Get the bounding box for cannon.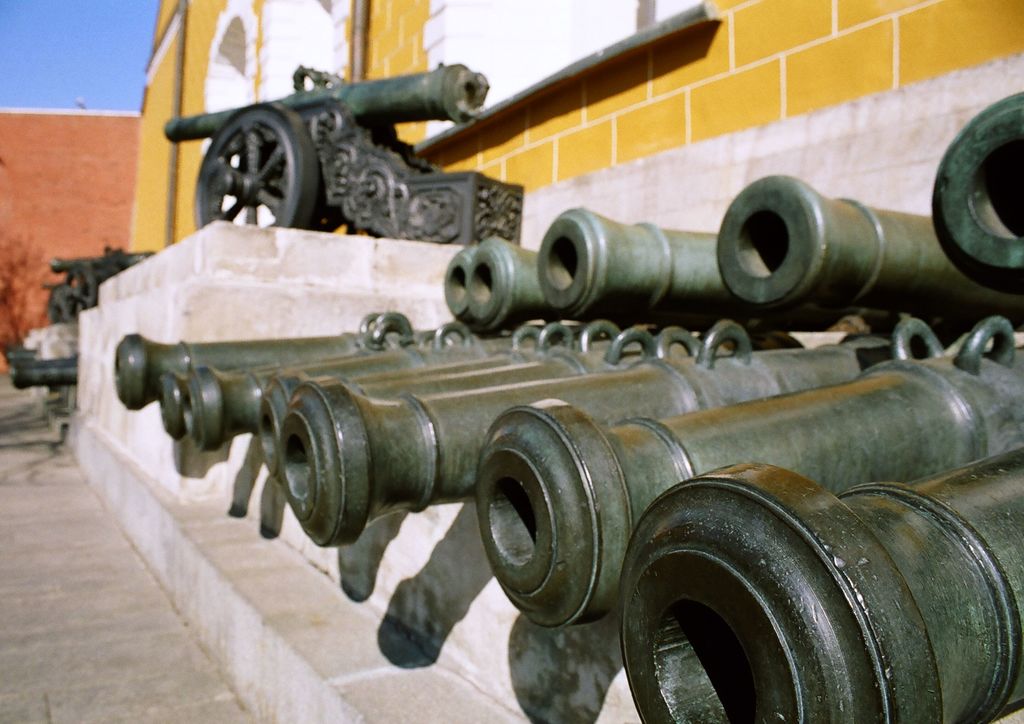
<bbox>10, 353, 81, 391</bbox>.
